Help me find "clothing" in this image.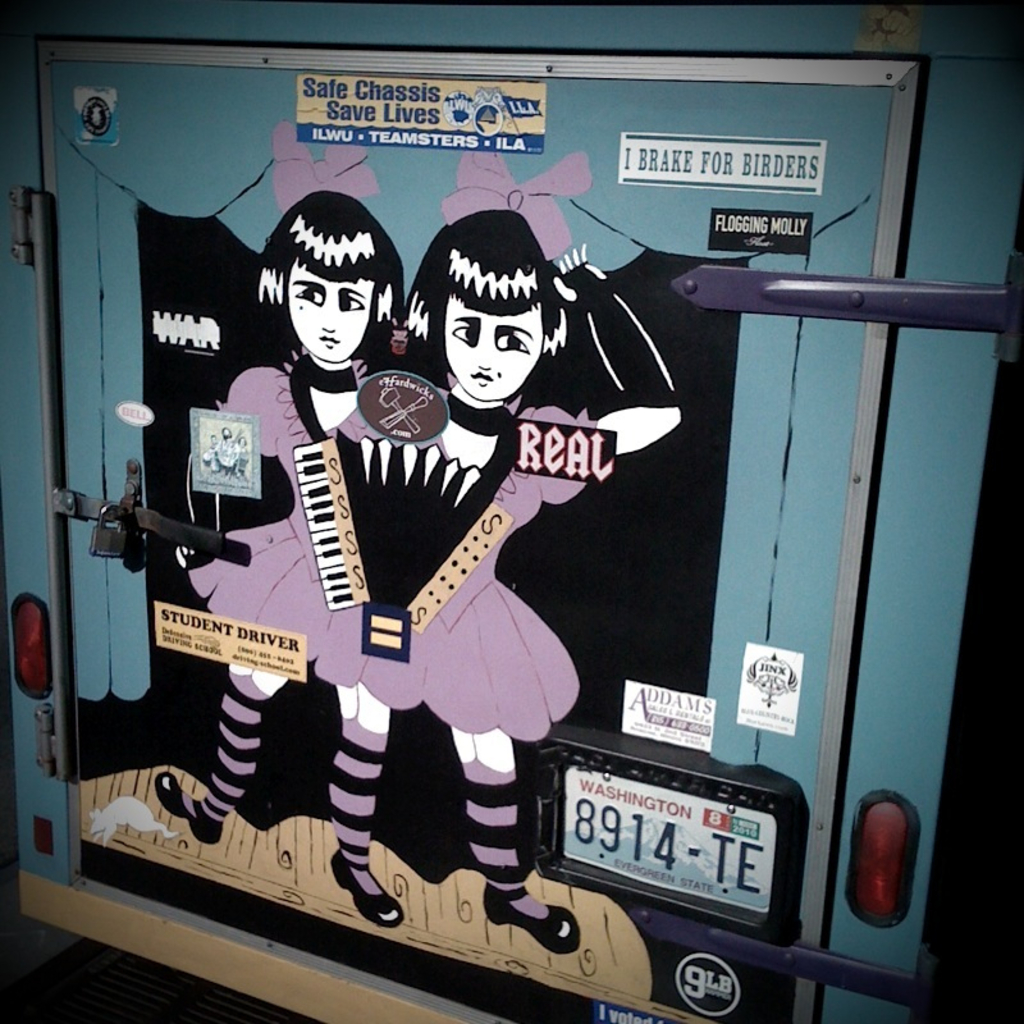
Found it: pyautogui.locateOnScreen(320, 408, 580, 740).
